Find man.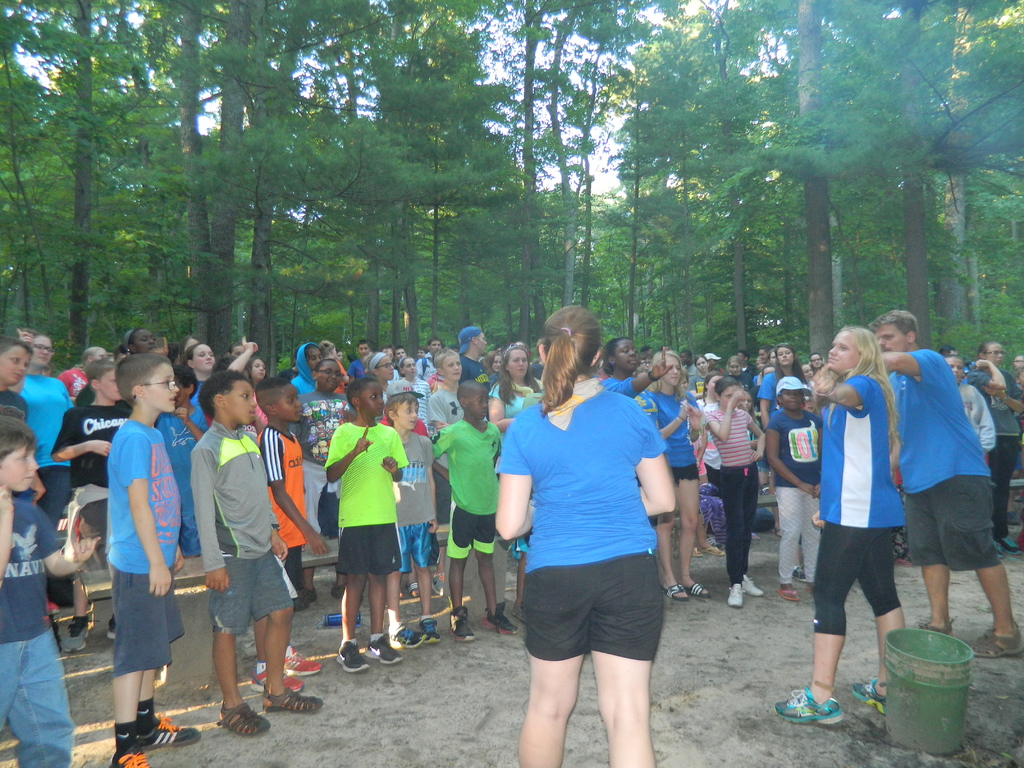
461/324/493/395.
